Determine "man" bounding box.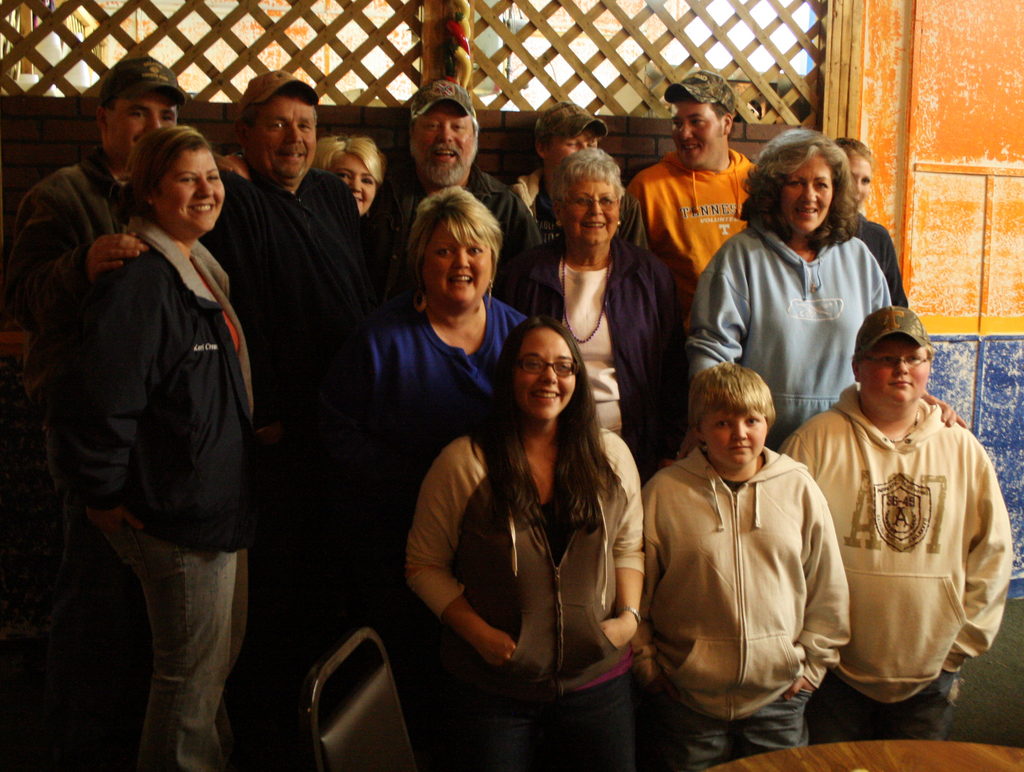
Determined: box(623, 68, 756, 341).
